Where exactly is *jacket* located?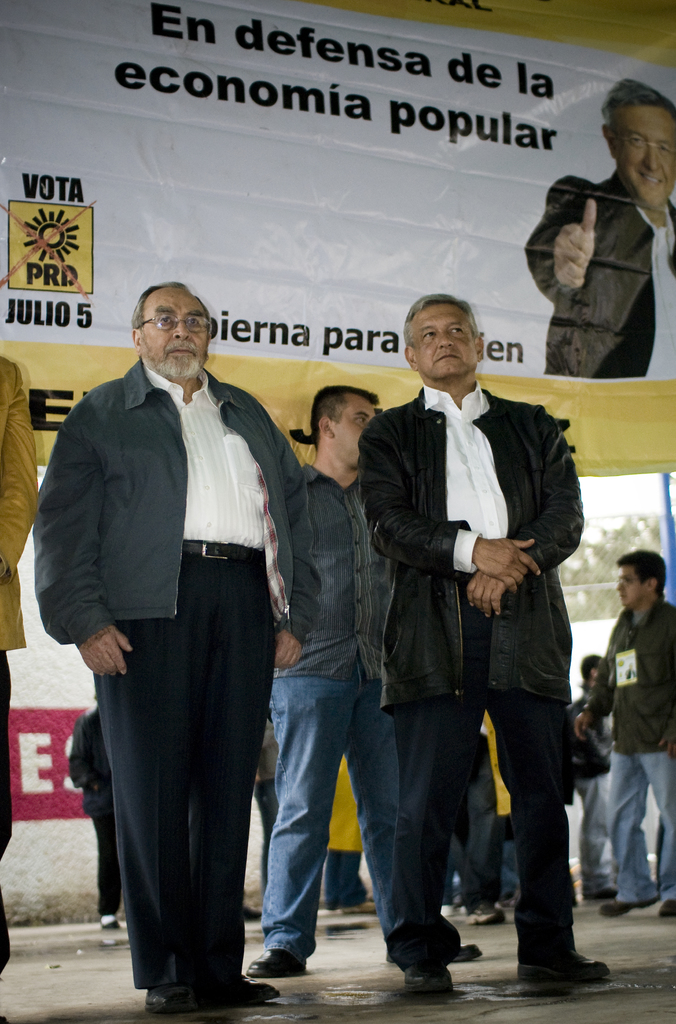
Its bounding box is pyautogui.locateOnScreen(520, 172, 675, 380).
